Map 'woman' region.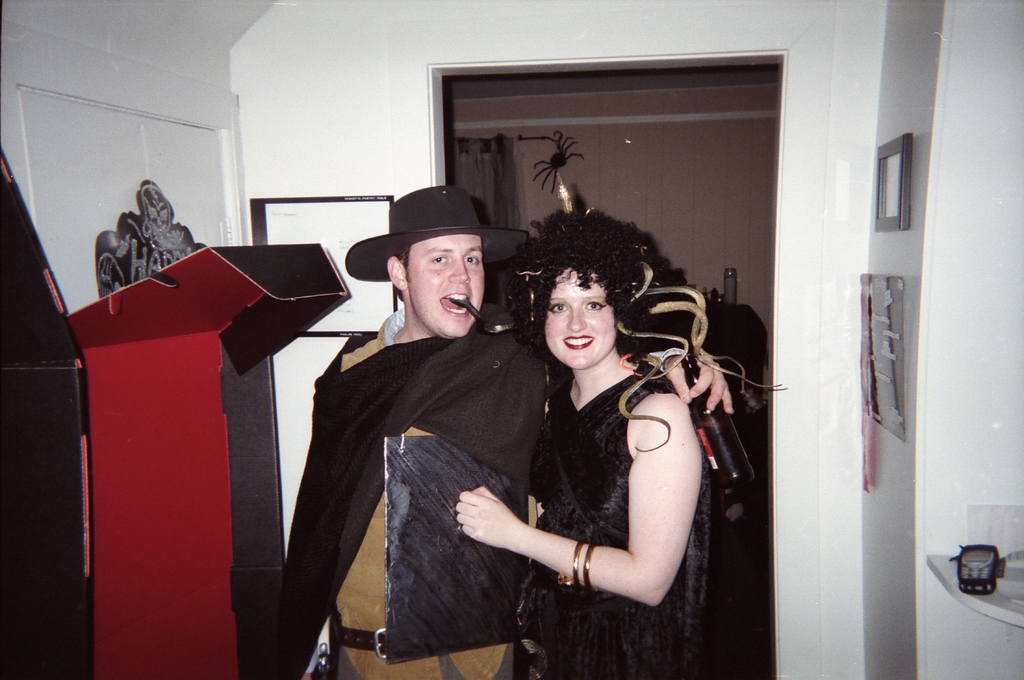
Mapped to <bbox>468, 226, 737, 672</bbox>.
